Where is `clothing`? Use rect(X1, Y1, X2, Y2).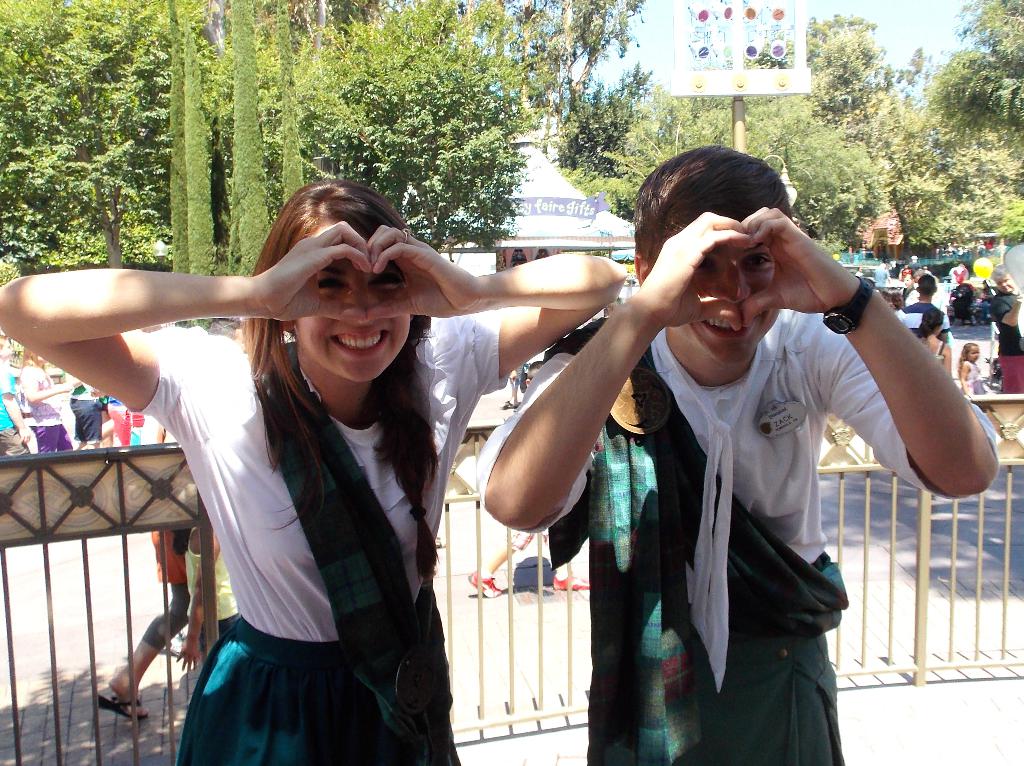
rect(476, 311, 1000, 764).
